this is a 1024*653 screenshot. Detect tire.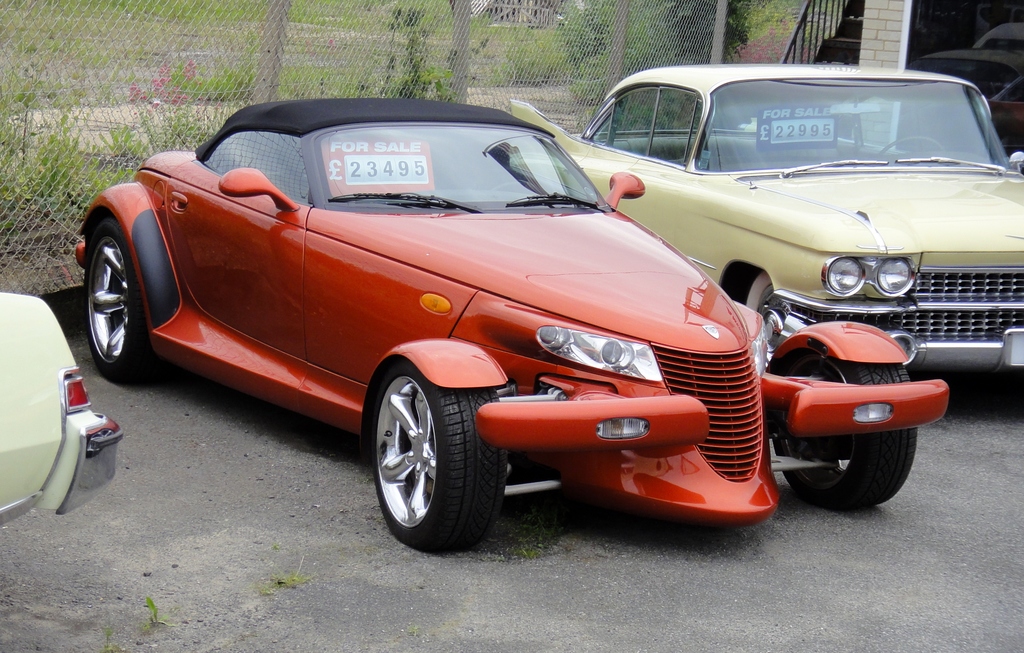
crop(86, 203, 159, 384).
